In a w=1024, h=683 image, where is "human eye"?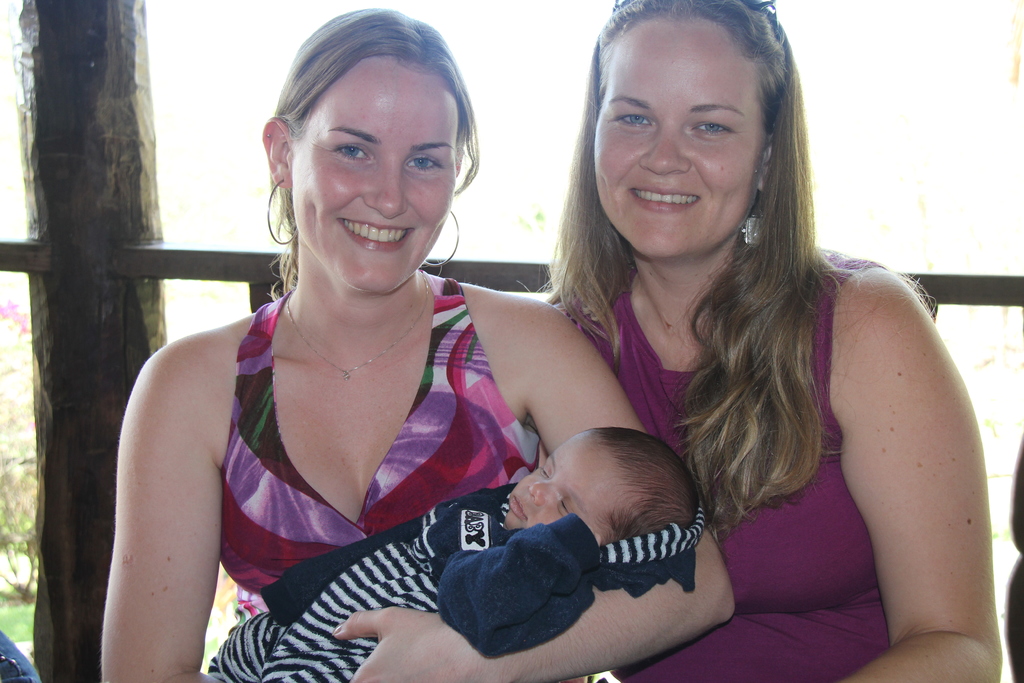
(x1=403, y1=158, x2=440, y2=173).
